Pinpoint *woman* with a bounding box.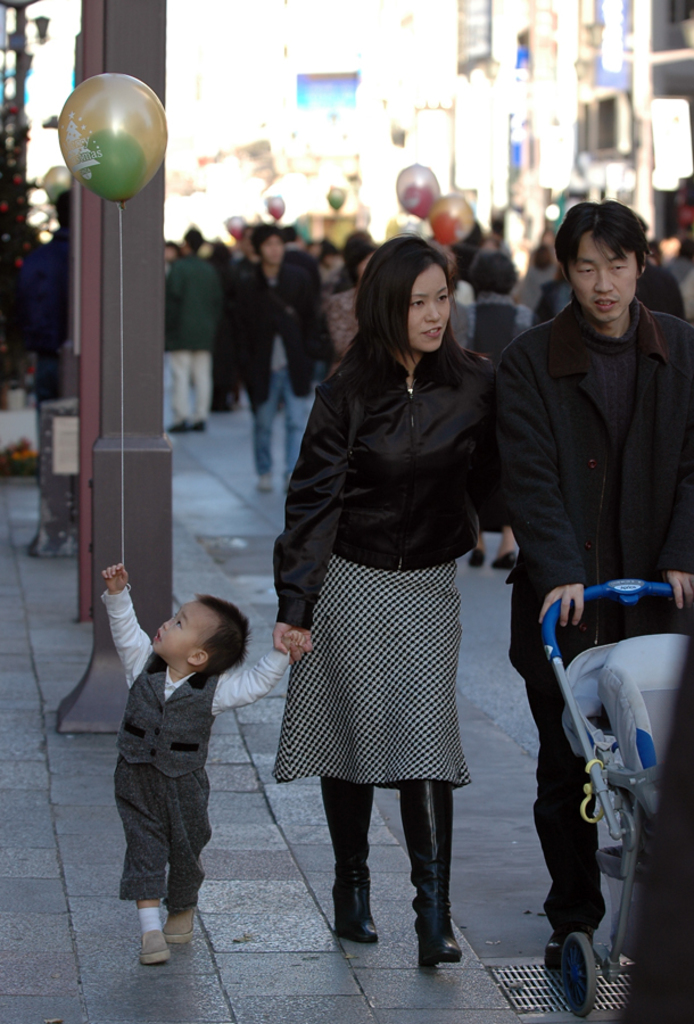
pyautogui.locateOnScreen(263, 225, 480, 975).
